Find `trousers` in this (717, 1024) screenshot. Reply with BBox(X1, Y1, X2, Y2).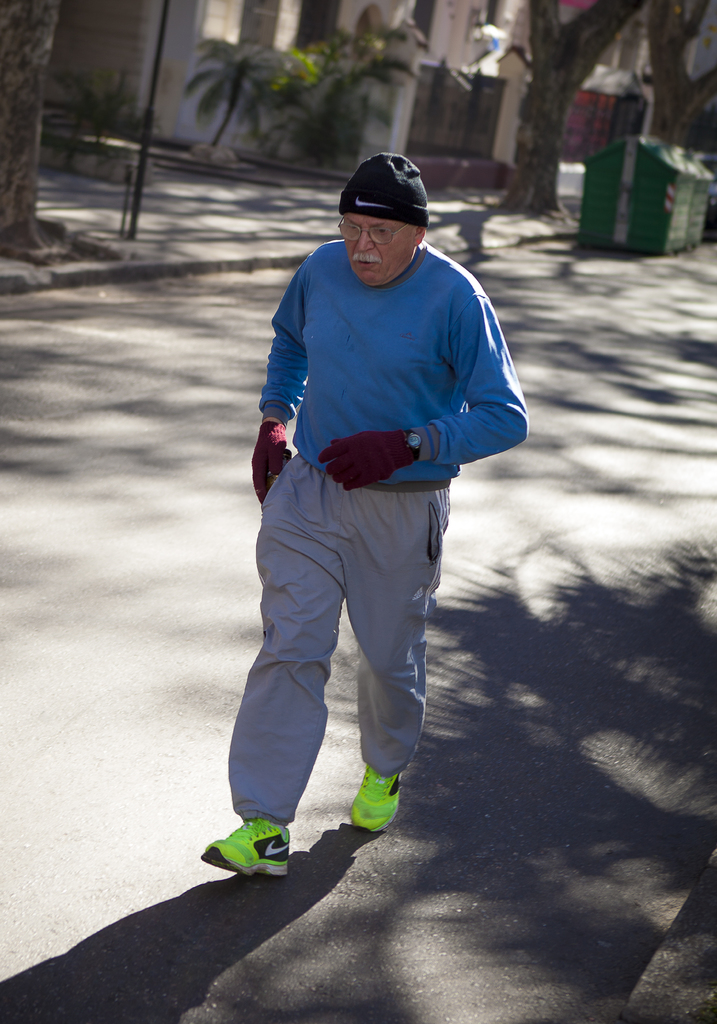
BBox(248, 438, 467, 832).
